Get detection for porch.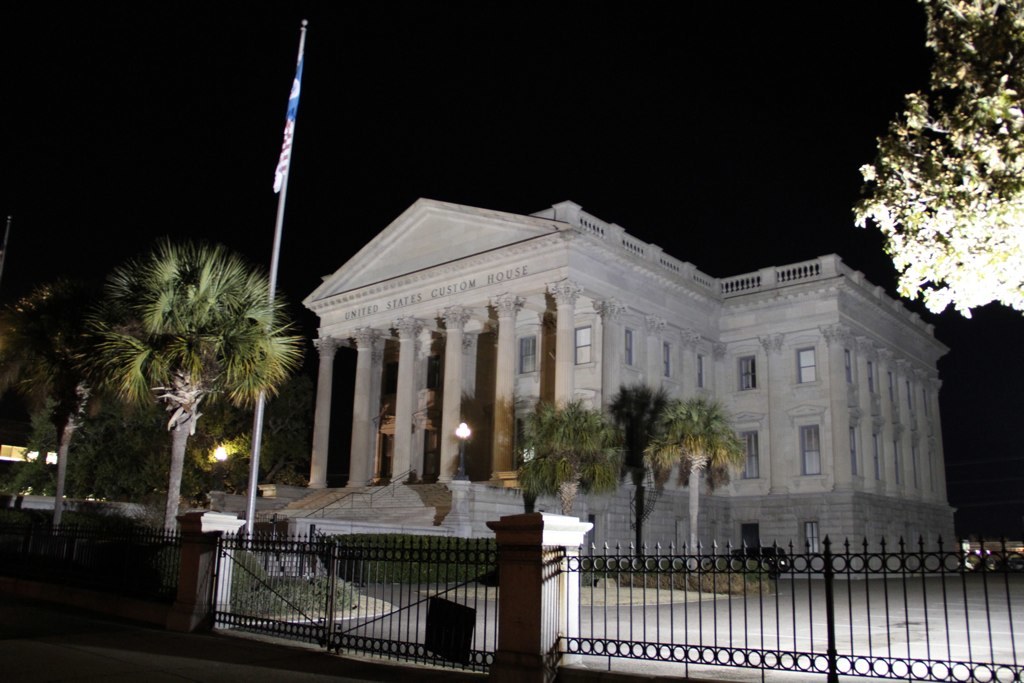
Detection: left=232, top=478, right=556, bottom=542.
